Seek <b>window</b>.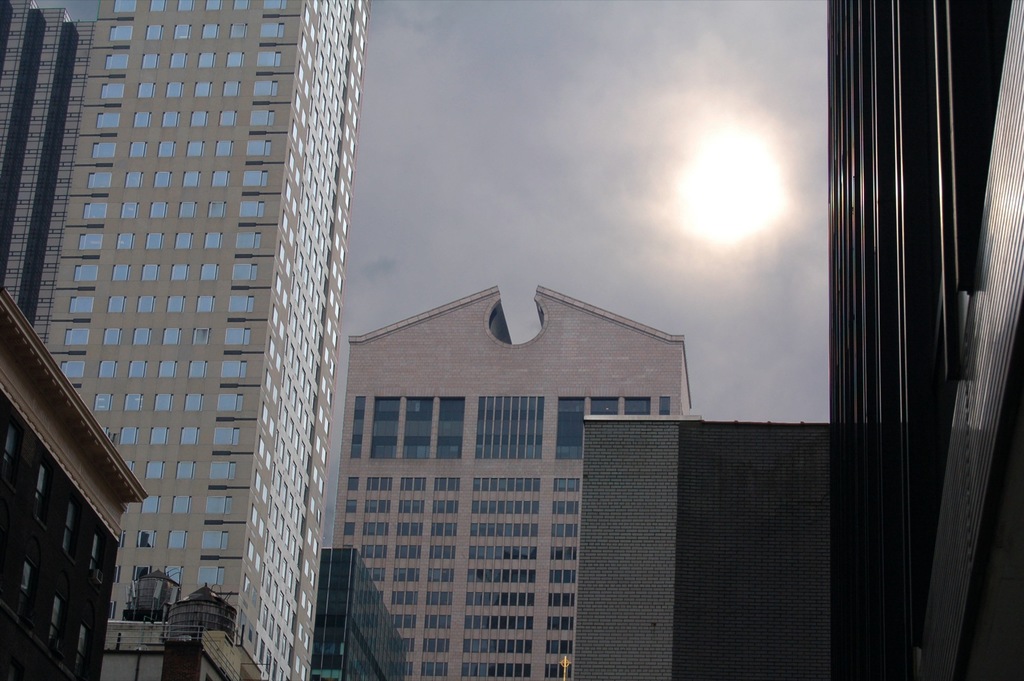
<region>220, 81, 238, 95</region>.
